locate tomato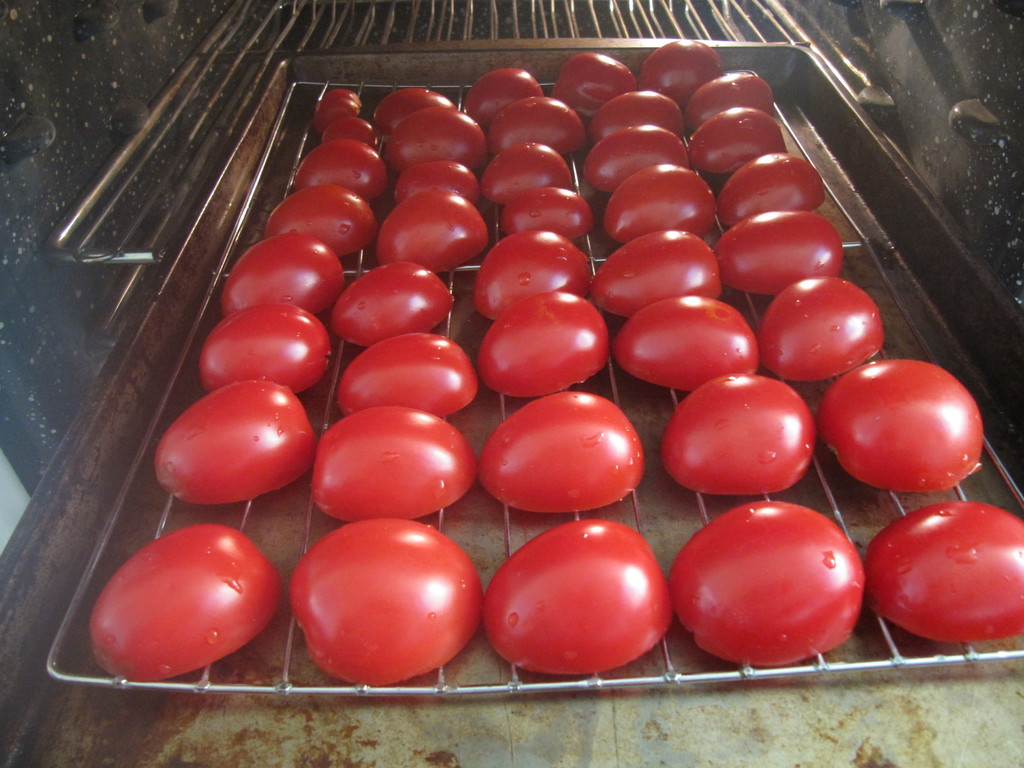
388,107,490,168
